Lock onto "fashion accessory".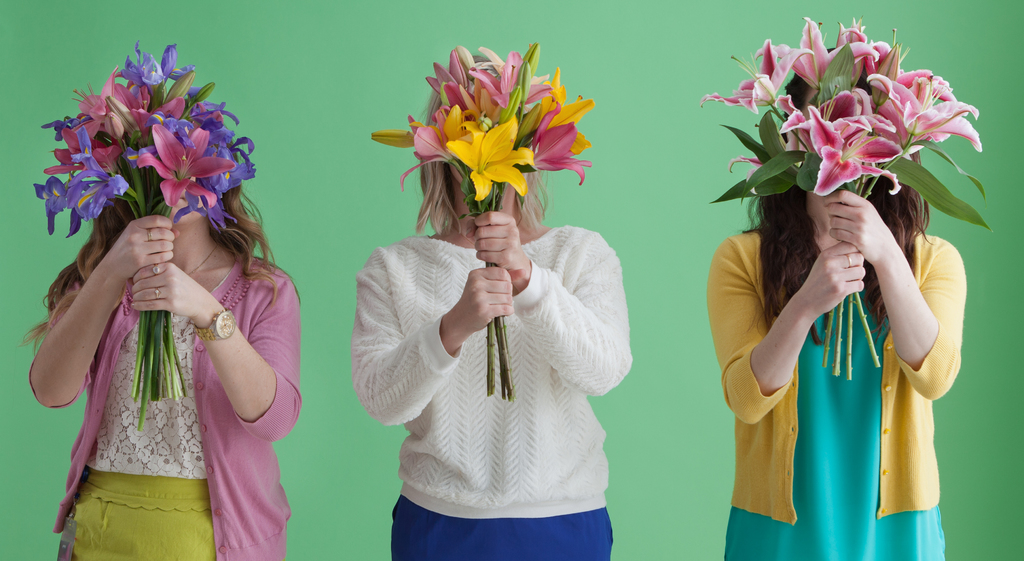
Locked: [x1=154, y1=285, x2=164, y2=299].
